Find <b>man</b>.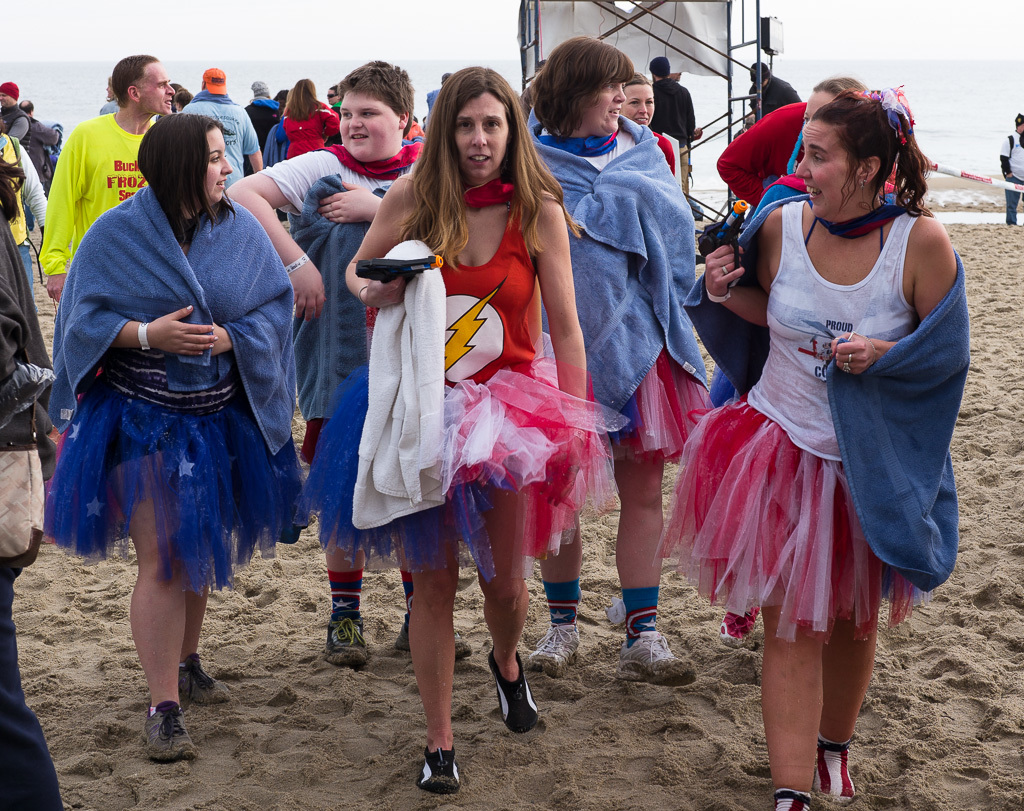
[left=0, top=79, right=33, bottom=143].
